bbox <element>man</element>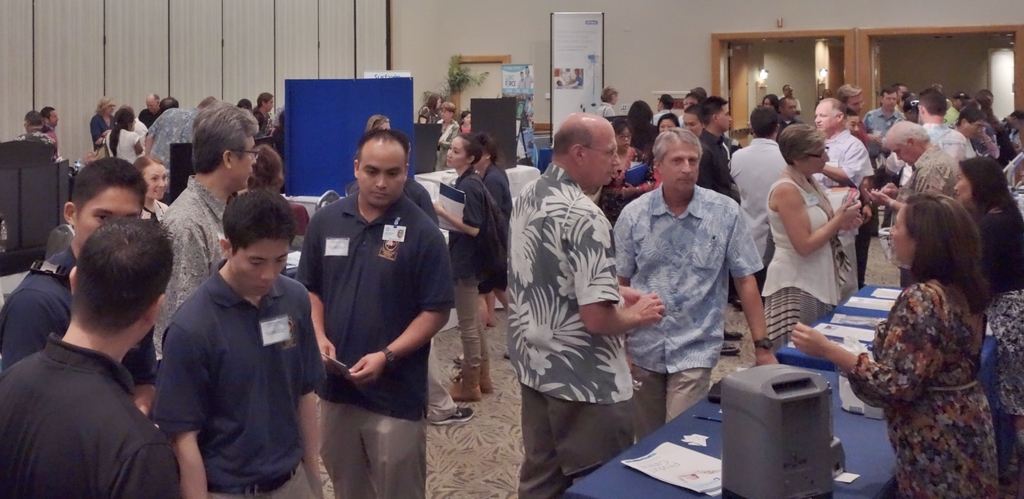
(0,214,175,498)
